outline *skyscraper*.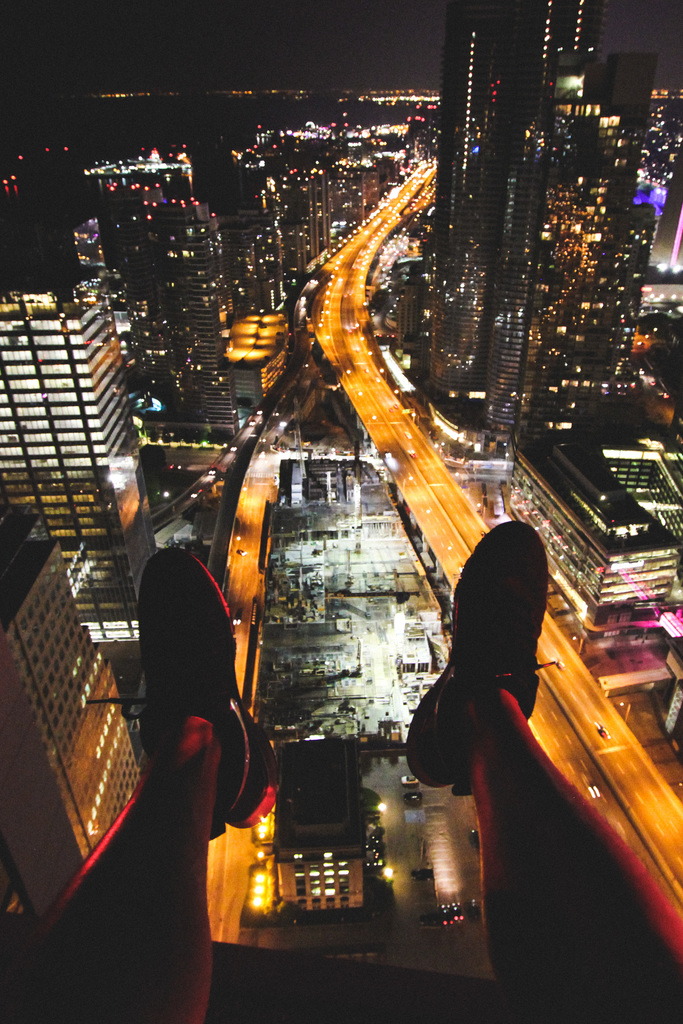
Outline: bbox(426, 0, 516, 398).
